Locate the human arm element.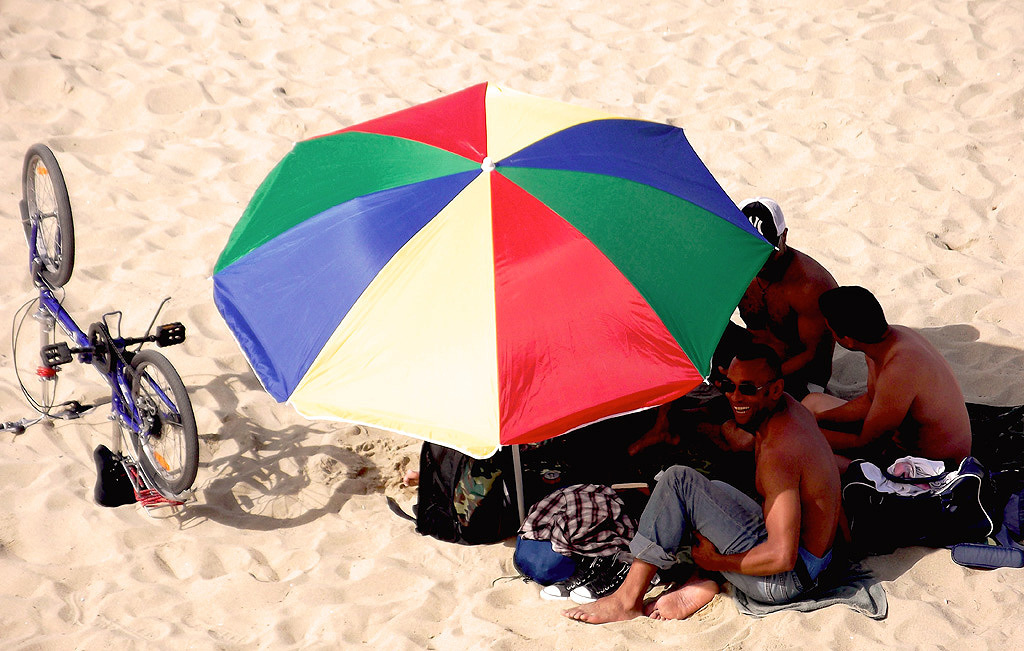
Element bbox: [left=722, top=292, right=742, bottom=320].
